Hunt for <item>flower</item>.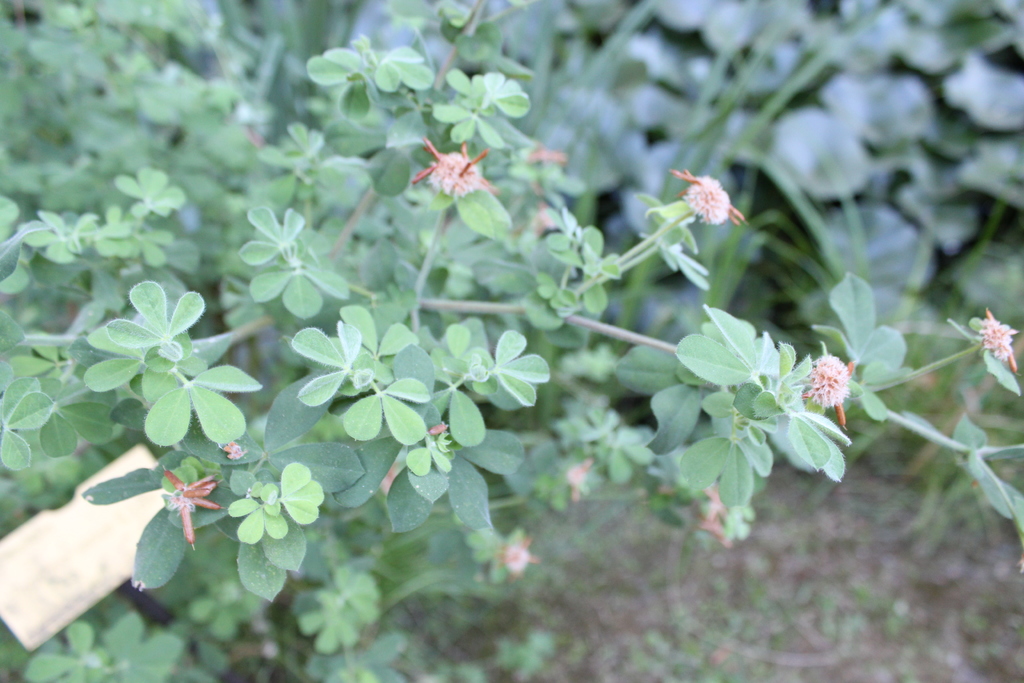
Hunted down at x1=413, y1=126, x2=498, y2=204.
